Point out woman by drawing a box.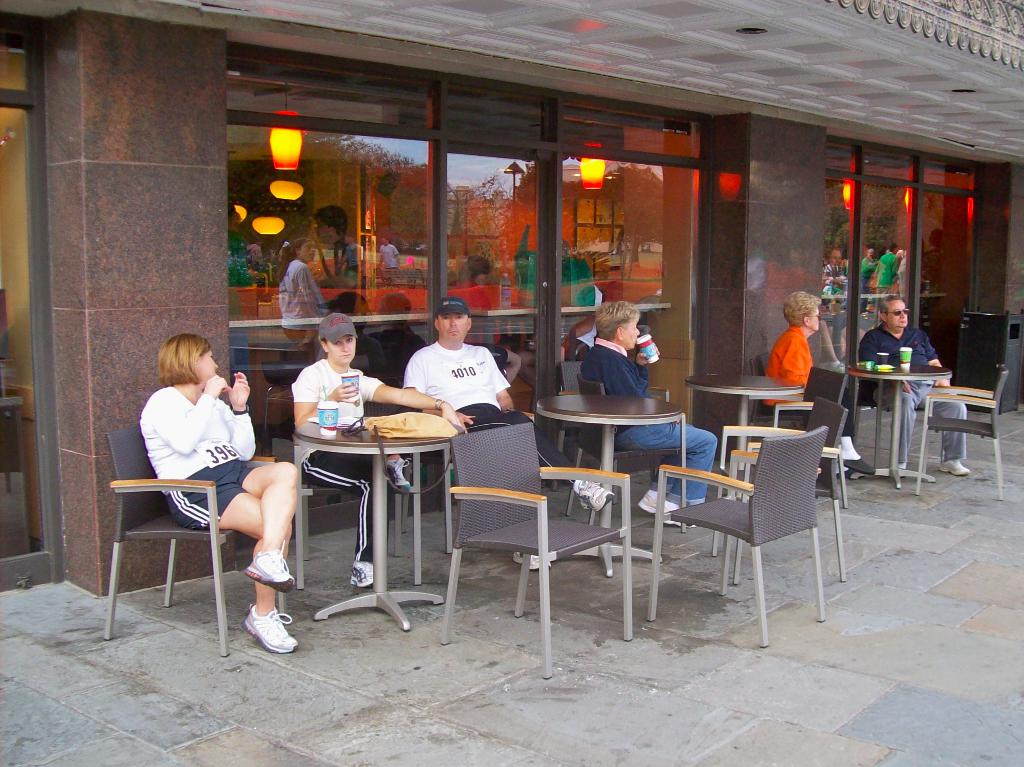
759/289/878/474.
